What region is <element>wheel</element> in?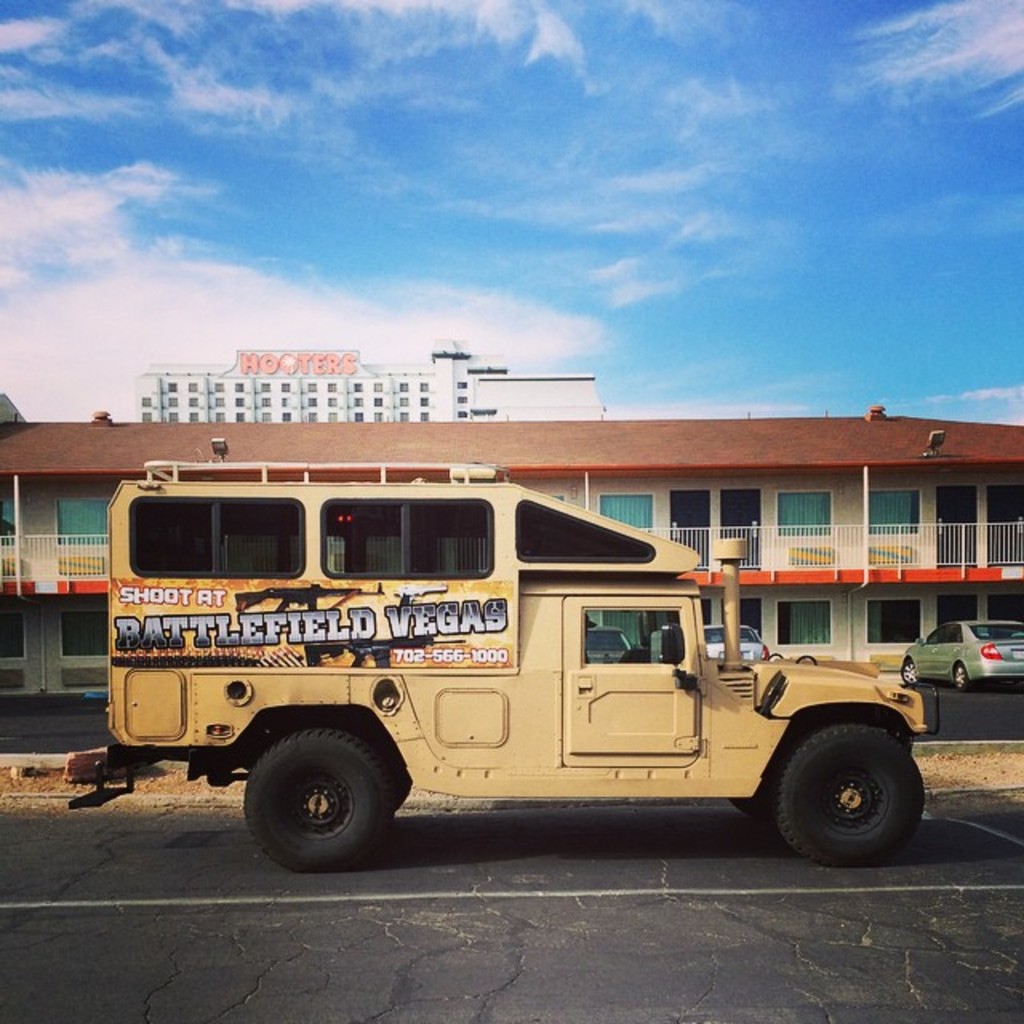
[left=766, top=715, right=926, bottom=861].
